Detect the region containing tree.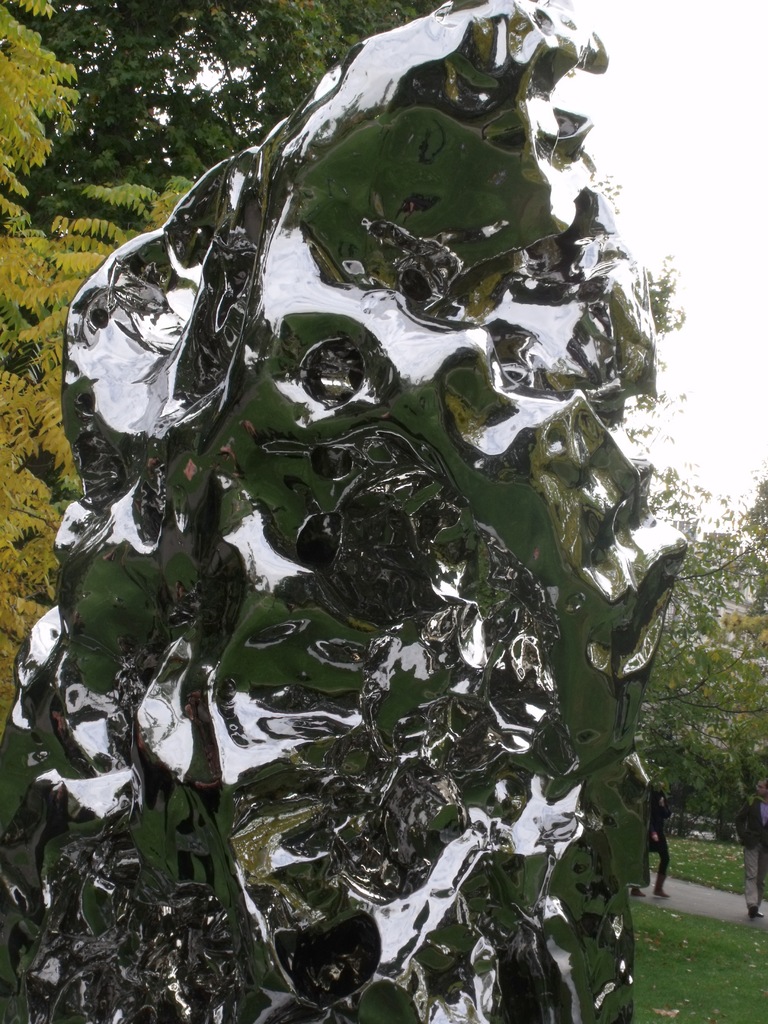
bbox=(588, 442, 767, 919).
